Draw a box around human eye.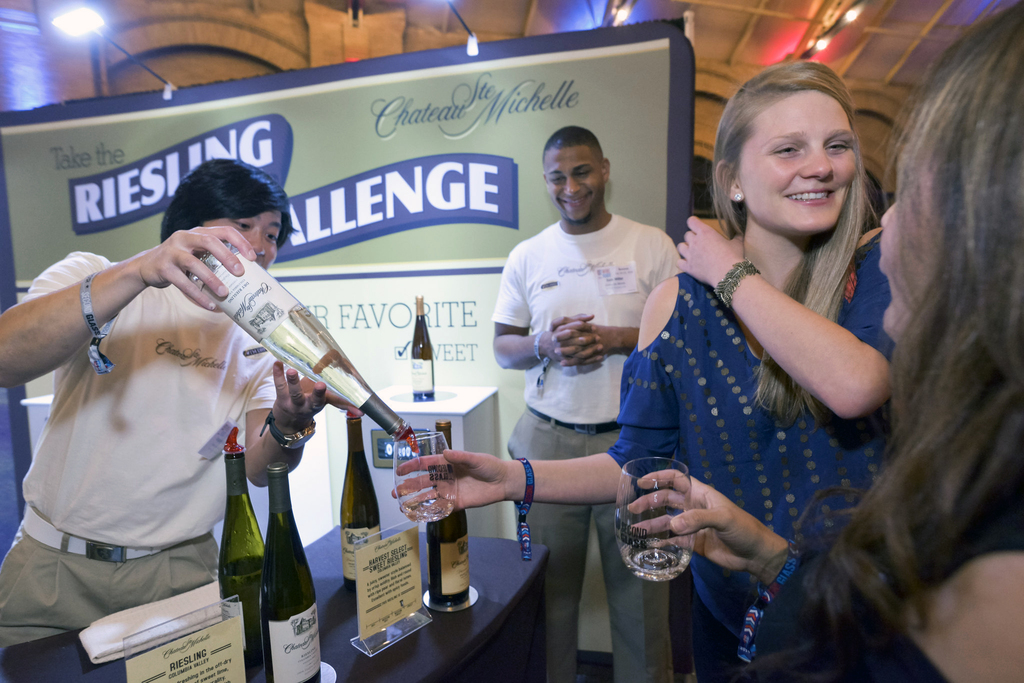
(824, 140, 853, 155).
